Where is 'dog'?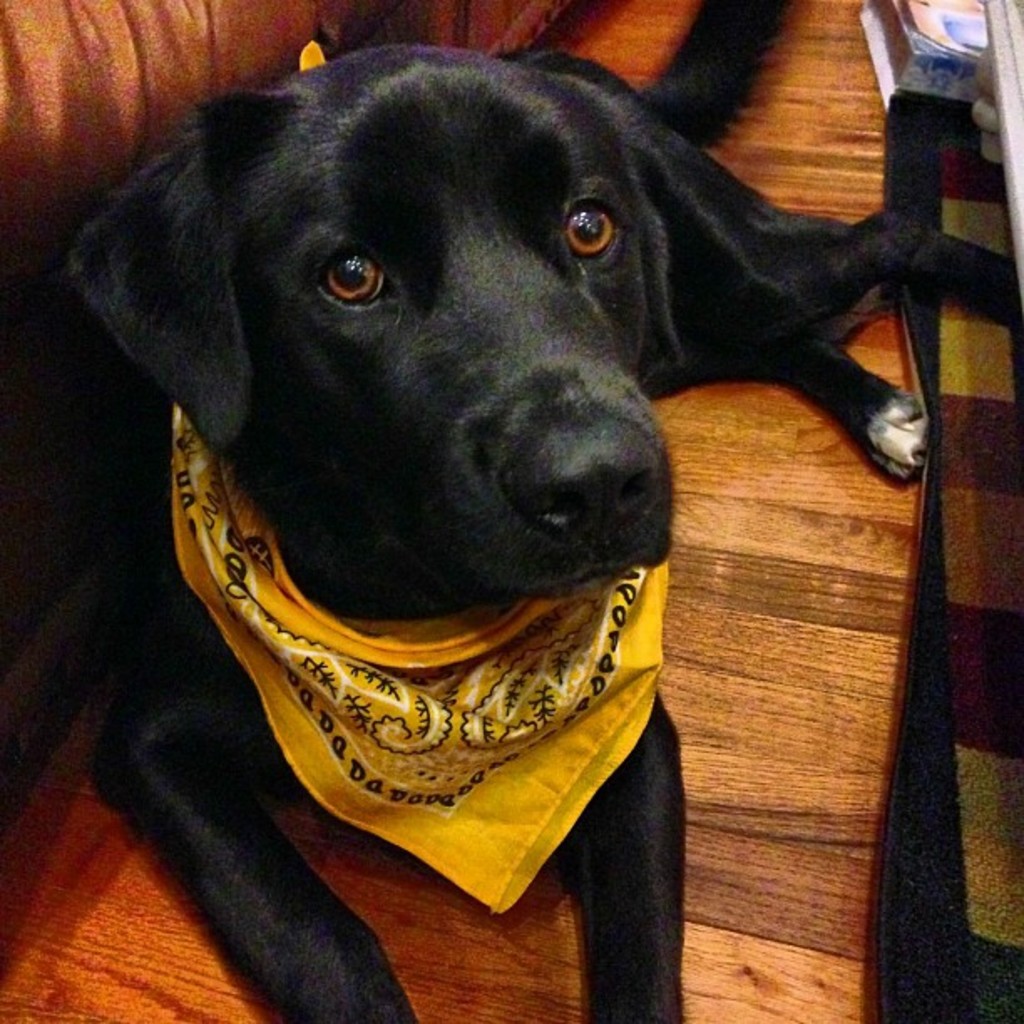
(62,42,1022,1022).
